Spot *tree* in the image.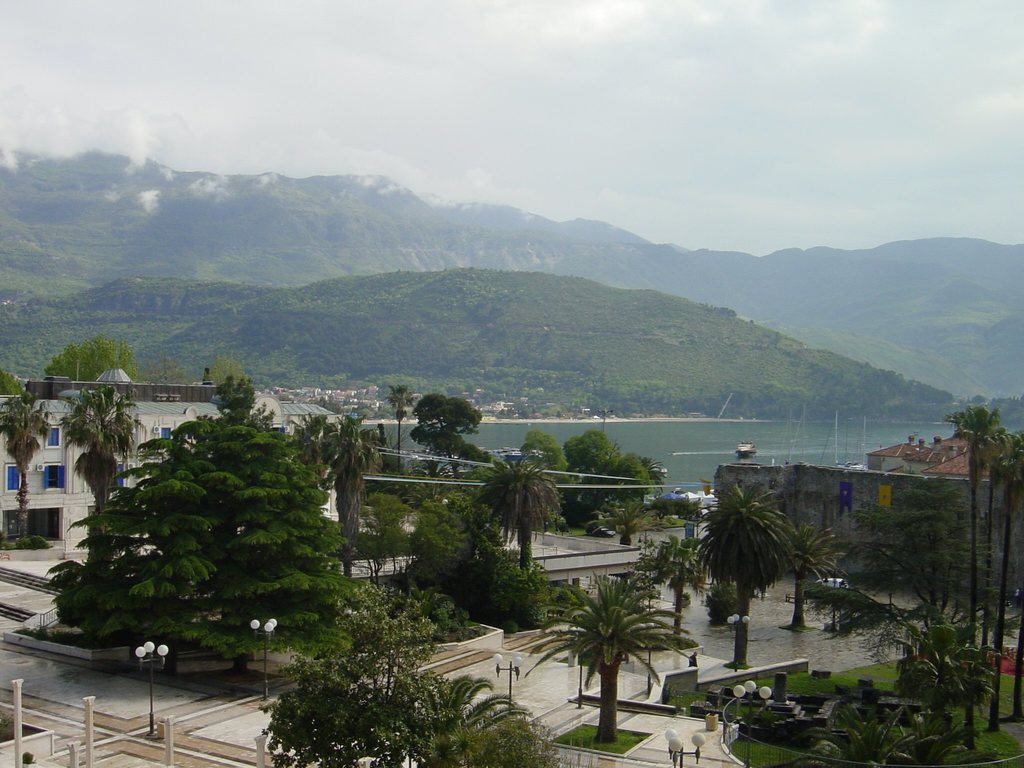
*tree* found at region(404, 671, 536, 766).
